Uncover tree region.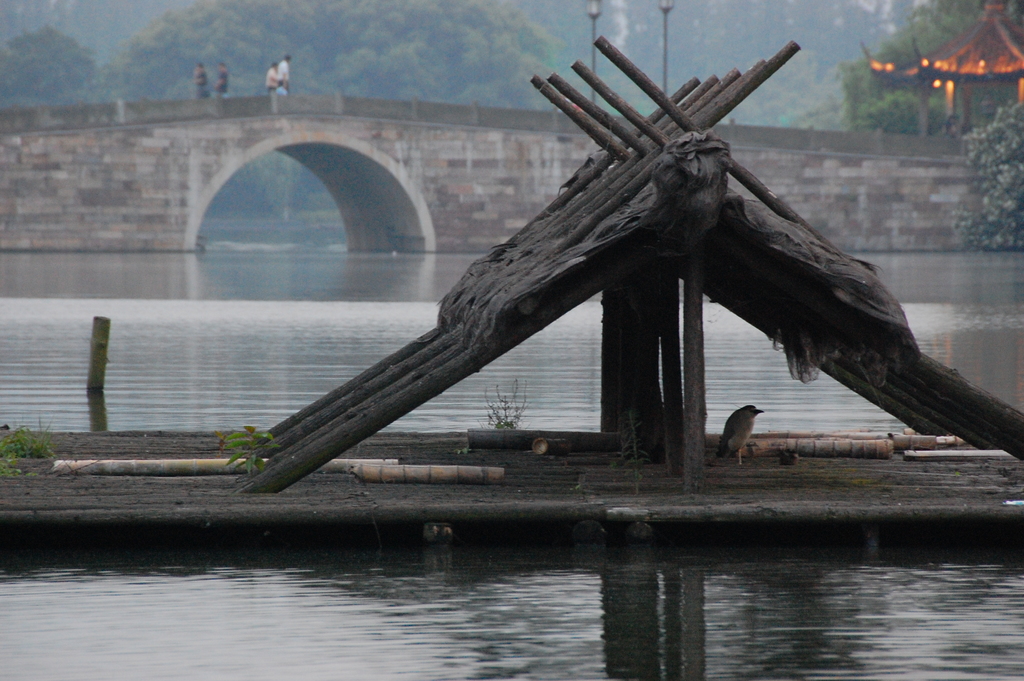
Uncovered: pyautogui.locateOnScreen(0, 12, 120, 124).
